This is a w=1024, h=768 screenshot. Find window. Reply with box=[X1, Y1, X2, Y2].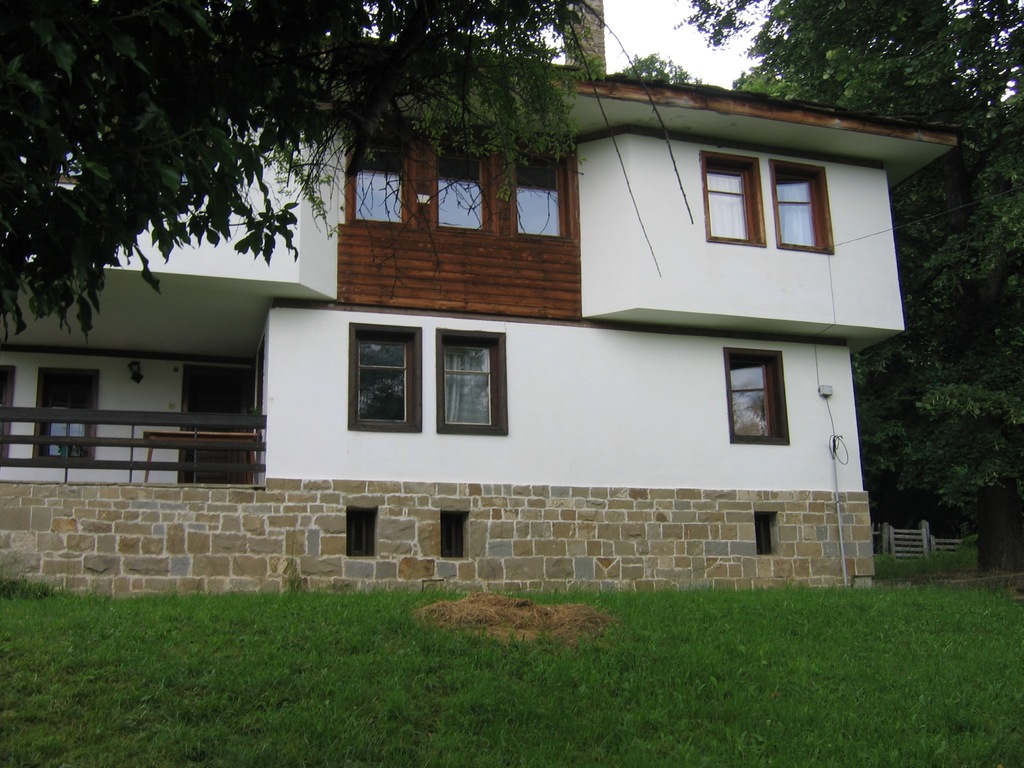
box=[773, 159, 834, 257].
